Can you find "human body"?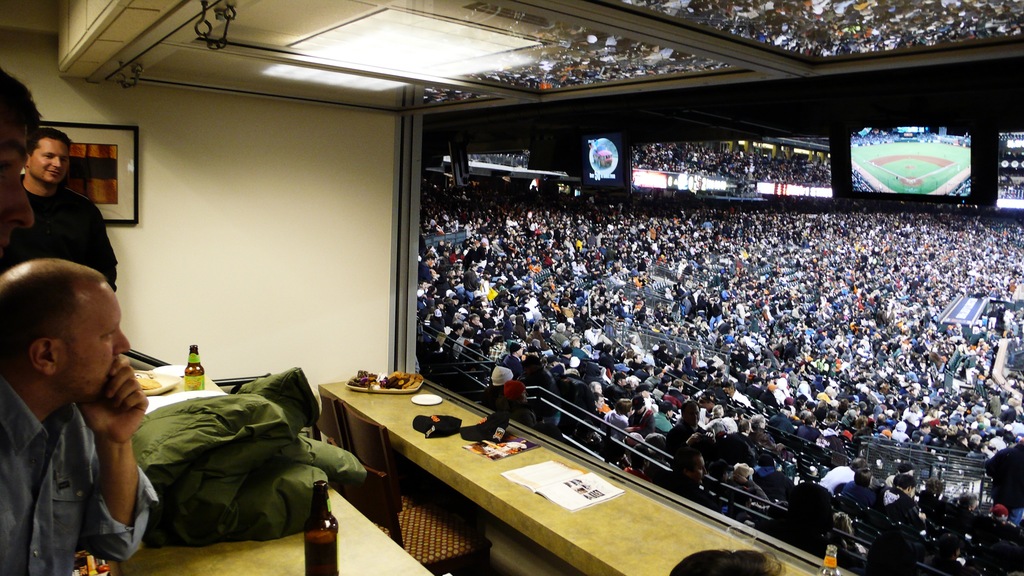
Yes, bounding box: 426, 248, 427, 255.
